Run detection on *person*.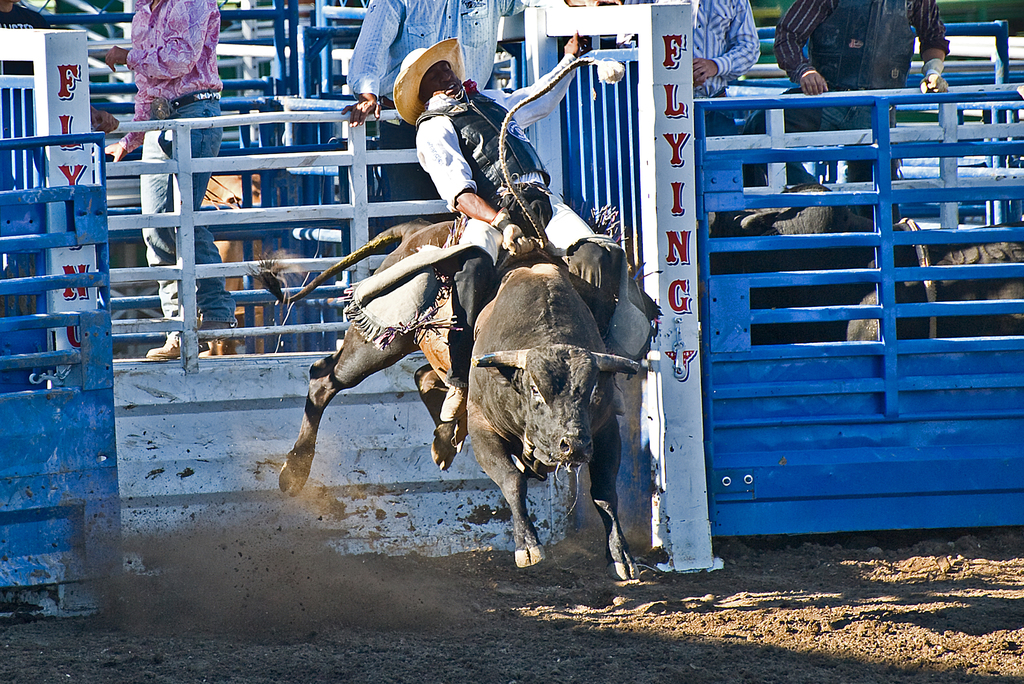
Result: bbox=[342, 0, 621, 251].
